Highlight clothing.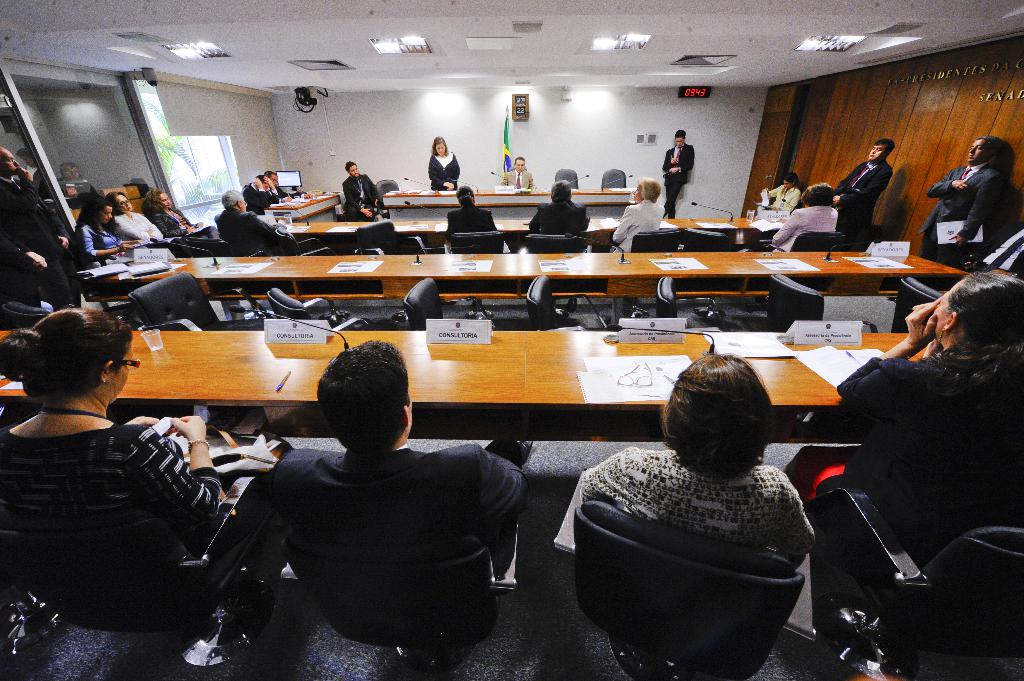
Highlighted region: [665,142,698,221].
